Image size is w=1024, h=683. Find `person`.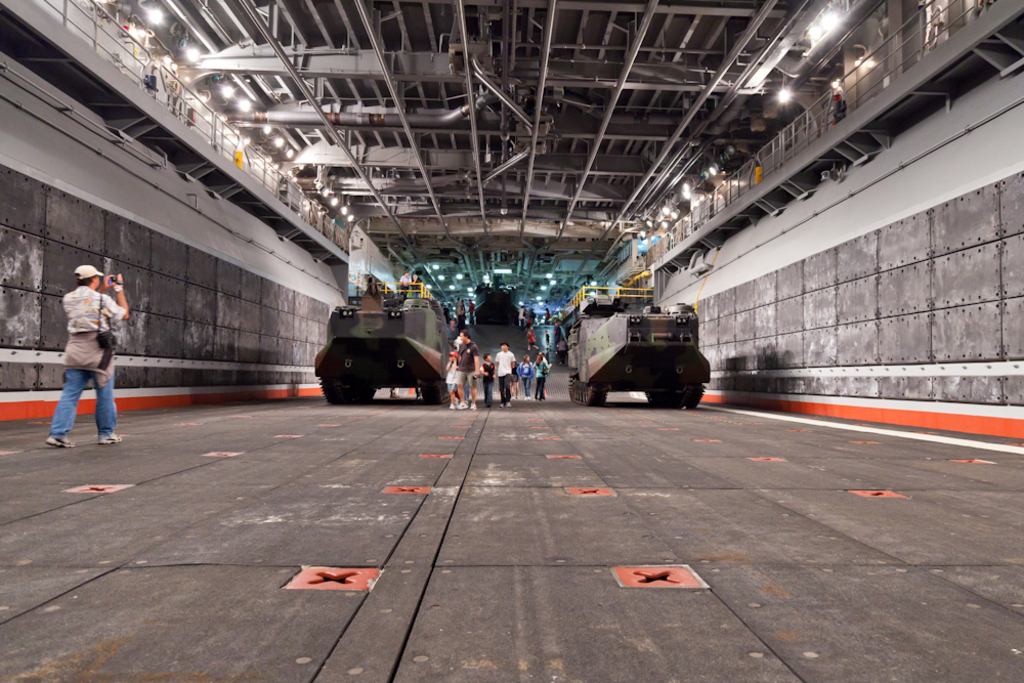
x1=411, y1=270, x2=422, y2=303.
